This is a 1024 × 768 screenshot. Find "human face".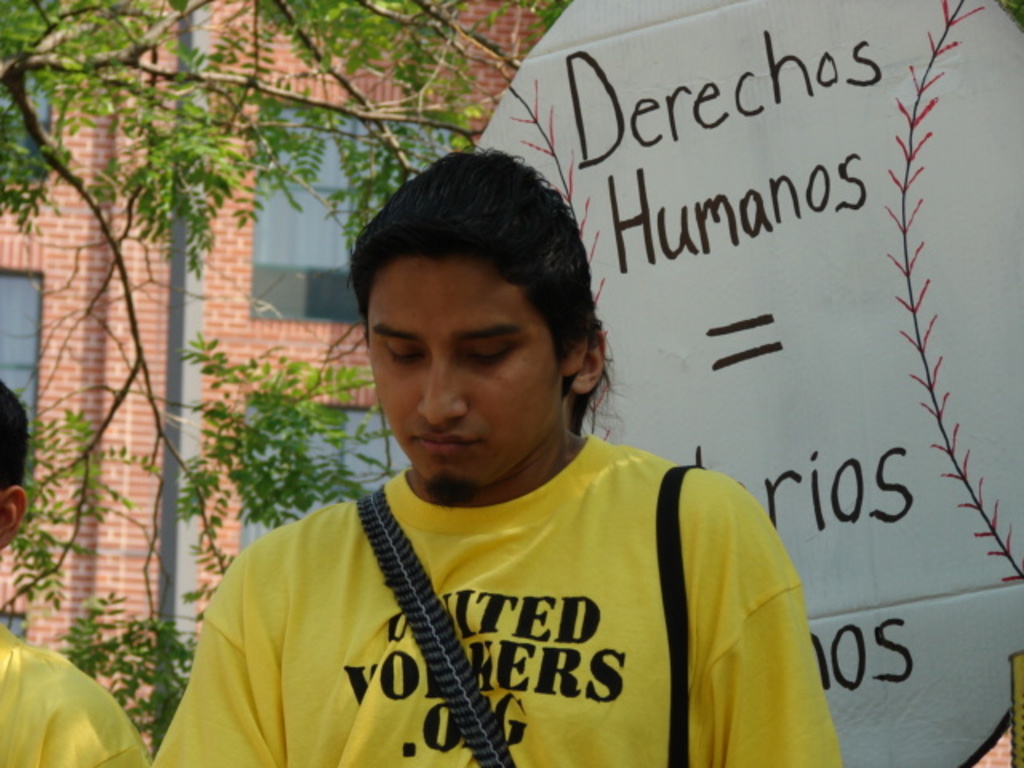
Bounding box: (left=370, top=256, right=554, bottom=485).
